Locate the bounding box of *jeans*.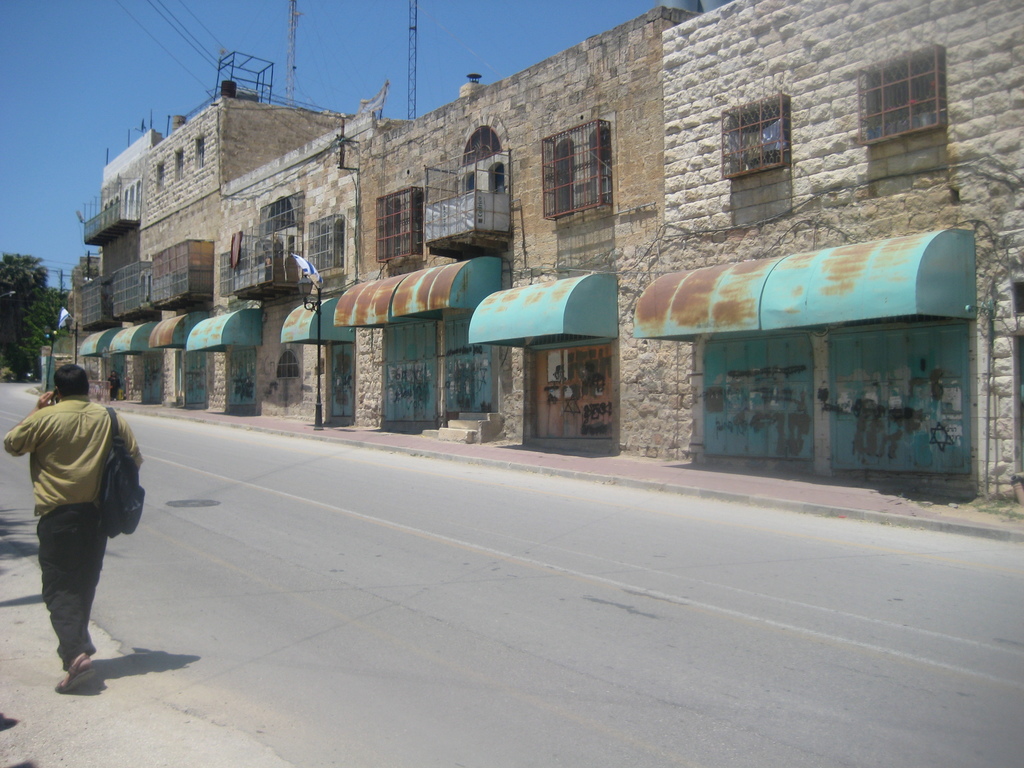
Bounding box: pyautogui.locateOnScreen(26, 507, 108, 682).
